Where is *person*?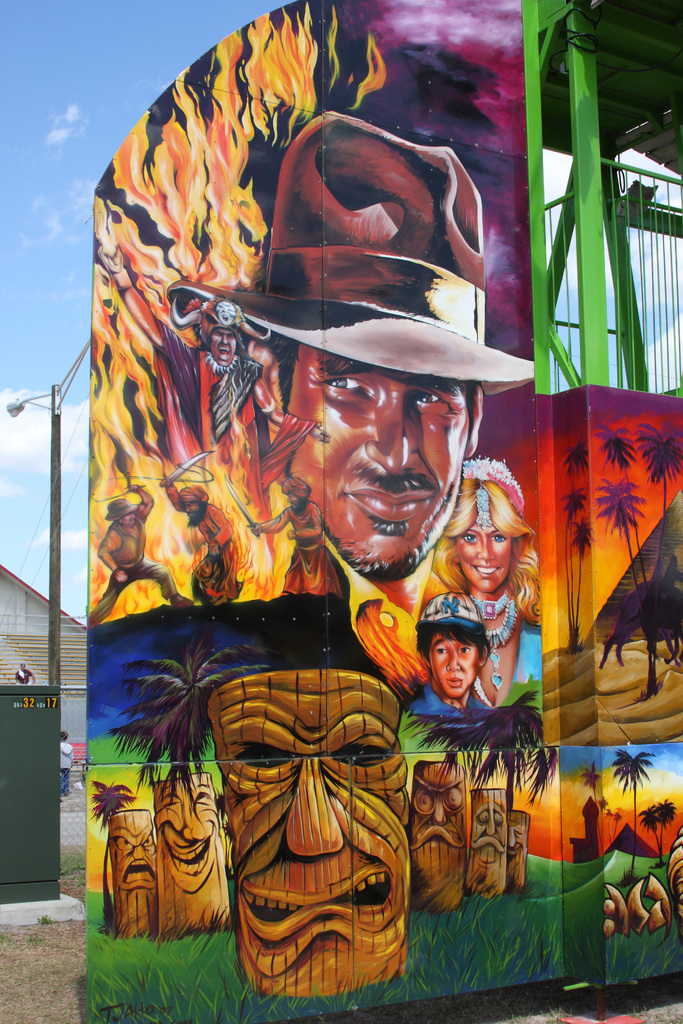
[213, 687, 397, 956].
